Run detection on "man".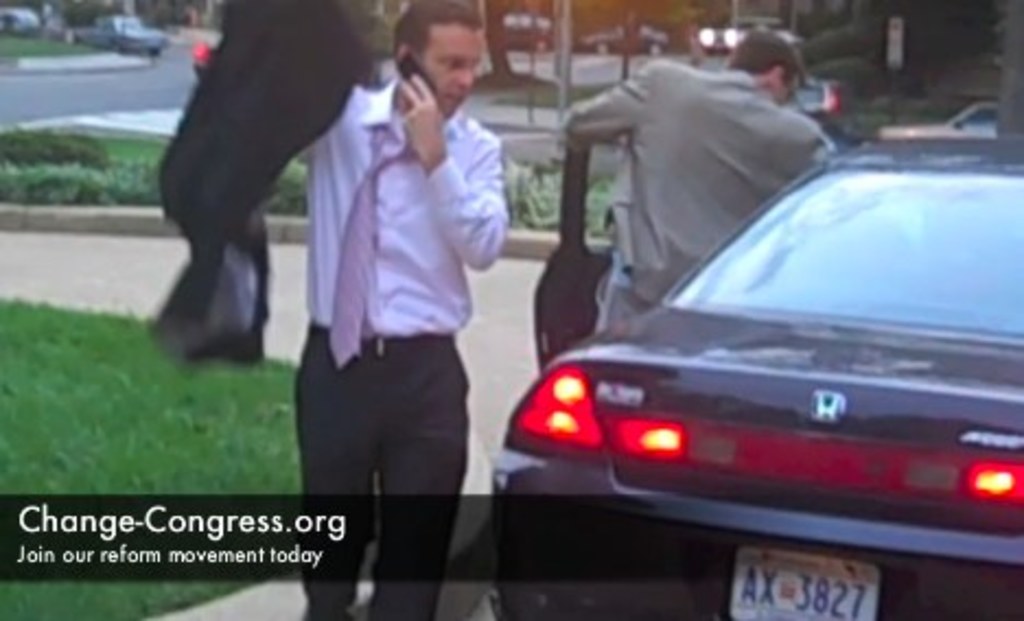
Result: (287,0,505,619).
